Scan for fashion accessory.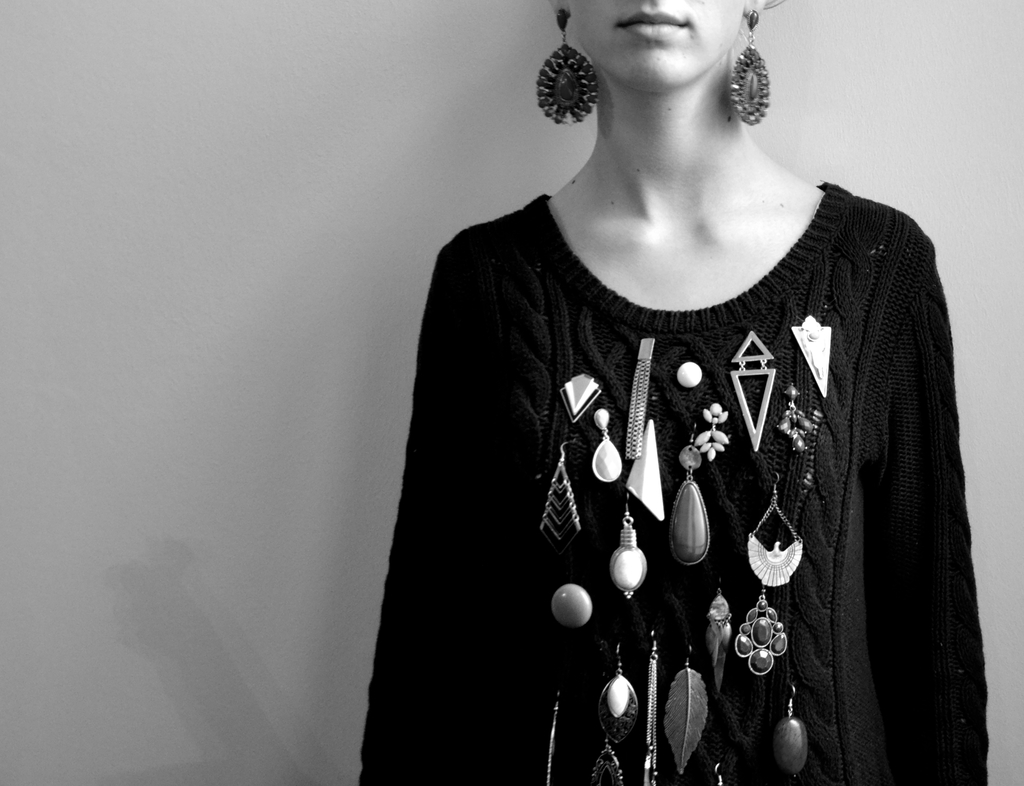
Scan result: pyautogui.locateOnScreen(543, 691, 559, 785).
